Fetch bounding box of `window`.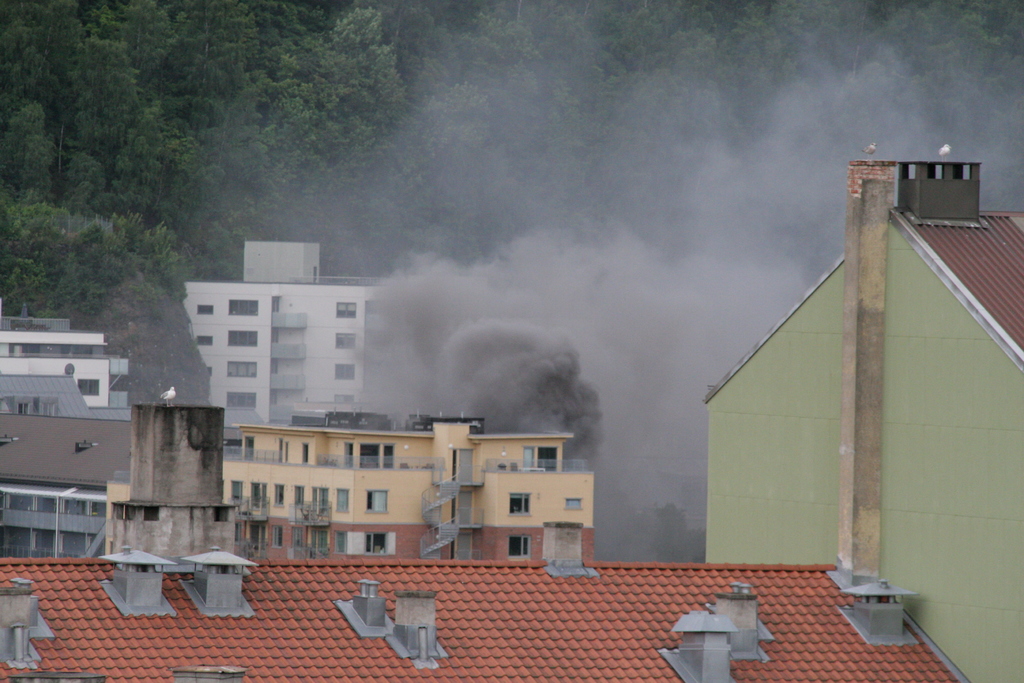
Bbox: BBox(199, 302, 216, 314).
